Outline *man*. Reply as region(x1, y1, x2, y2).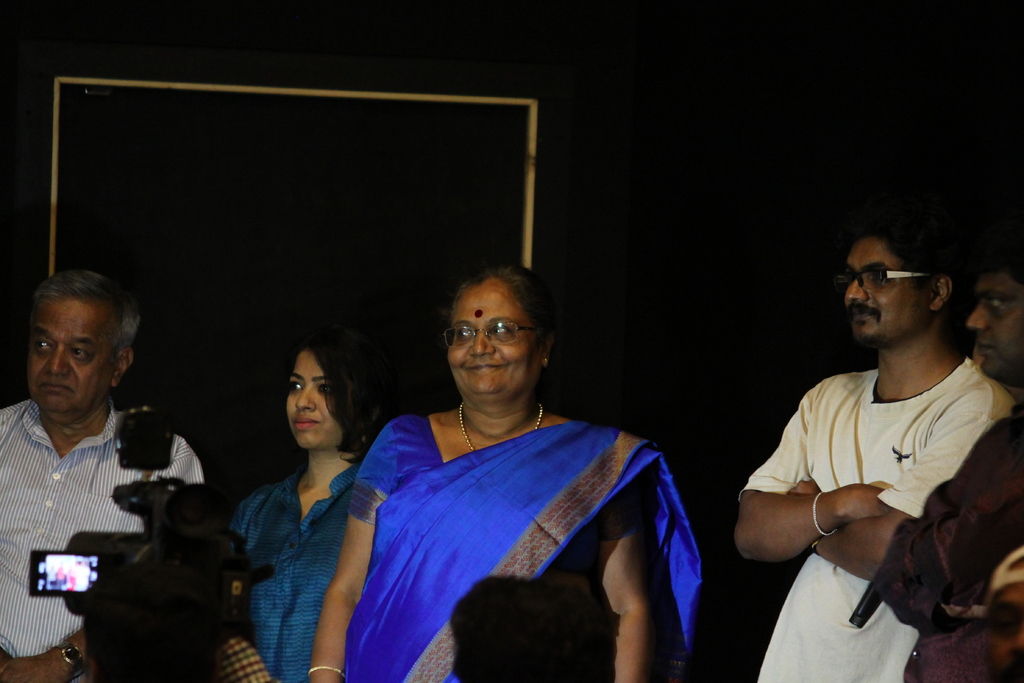
region(733, 226, 1016, 682).
